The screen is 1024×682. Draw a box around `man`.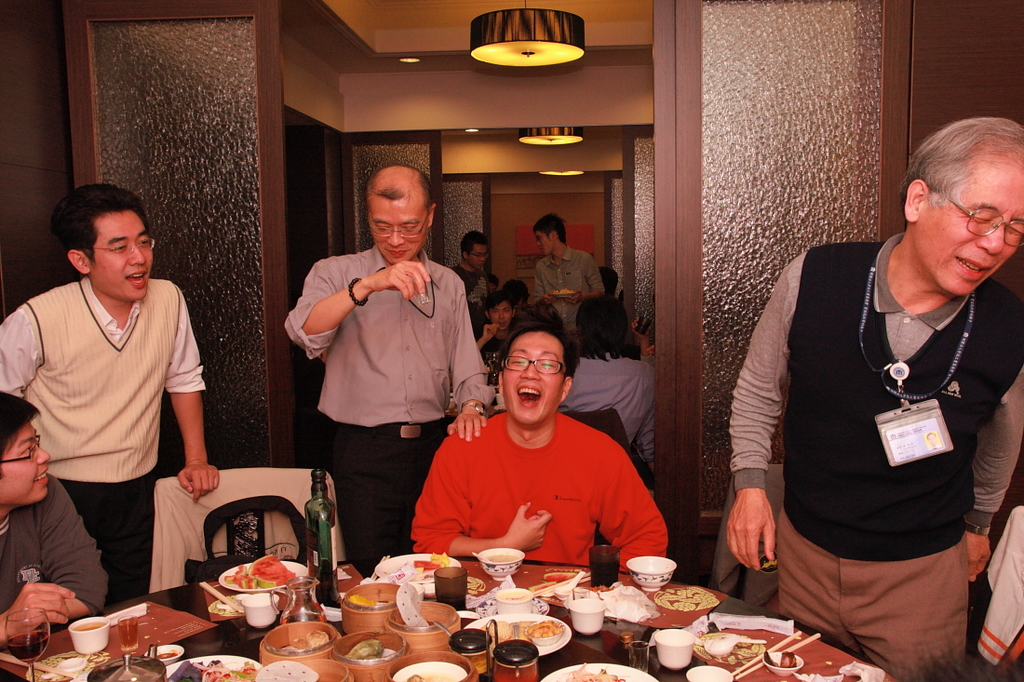
pyautogui.locateOnScreen(482, 295, 525, 359).
